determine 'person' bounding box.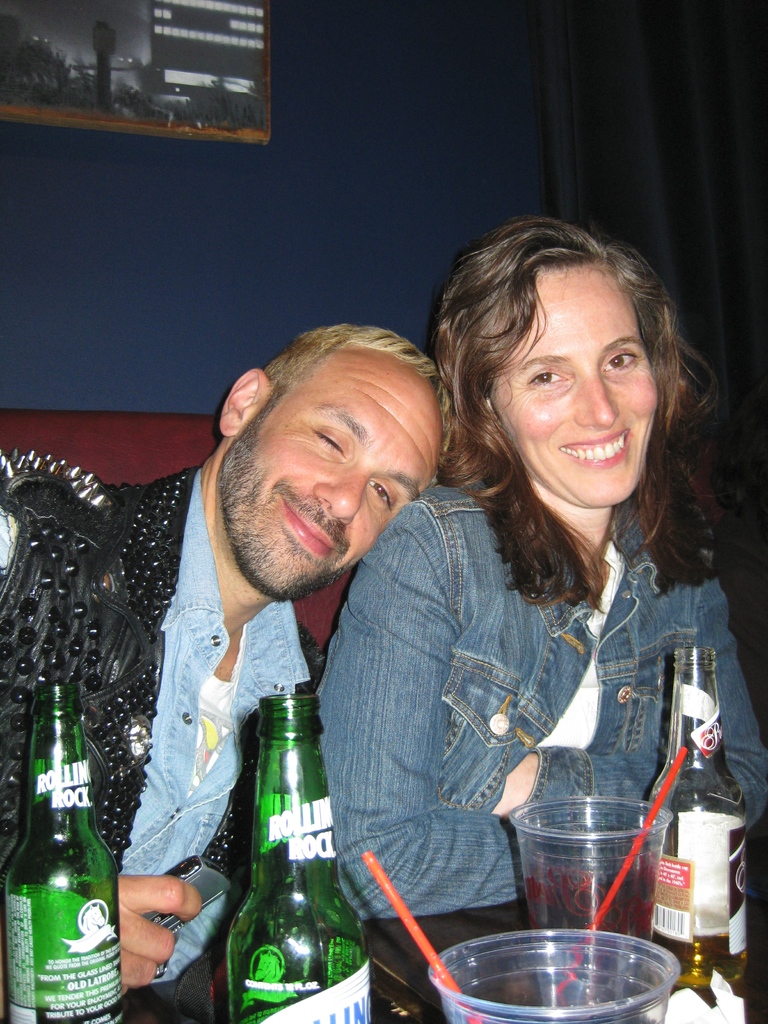
Determined: [left=0, top=316, right=463, bottom=1023].
